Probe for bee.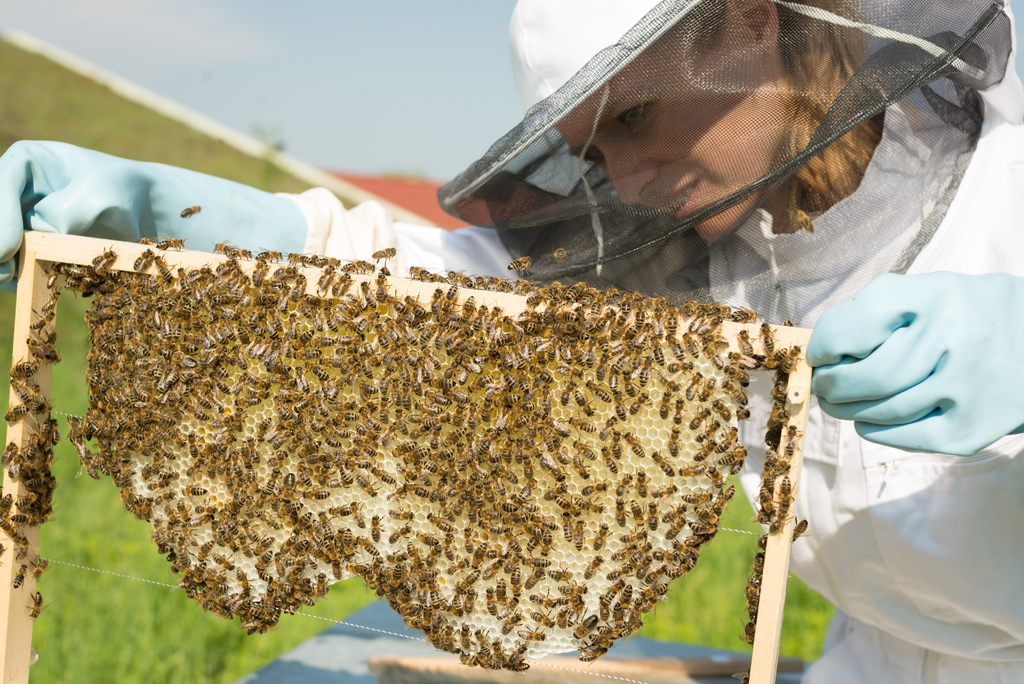
Probe result: x1=757, y1=323, x2=778, y2=352.
